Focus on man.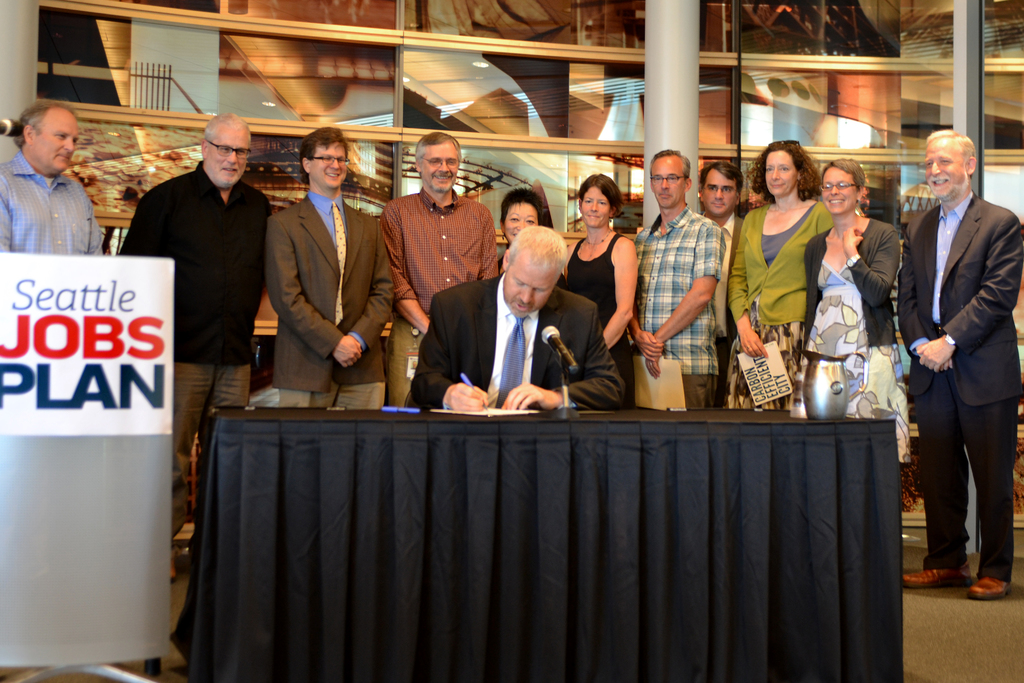
Focused at {"left": 118, "top": 112, "right": 278, "bottom": 584}.
